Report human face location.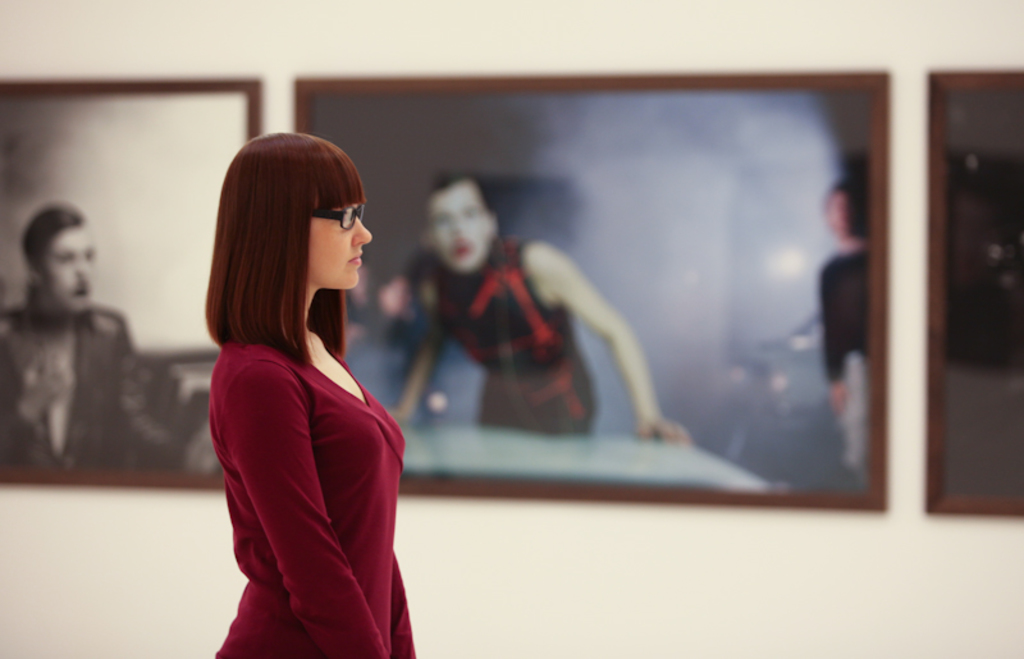
Report: [426,183,493,274].
